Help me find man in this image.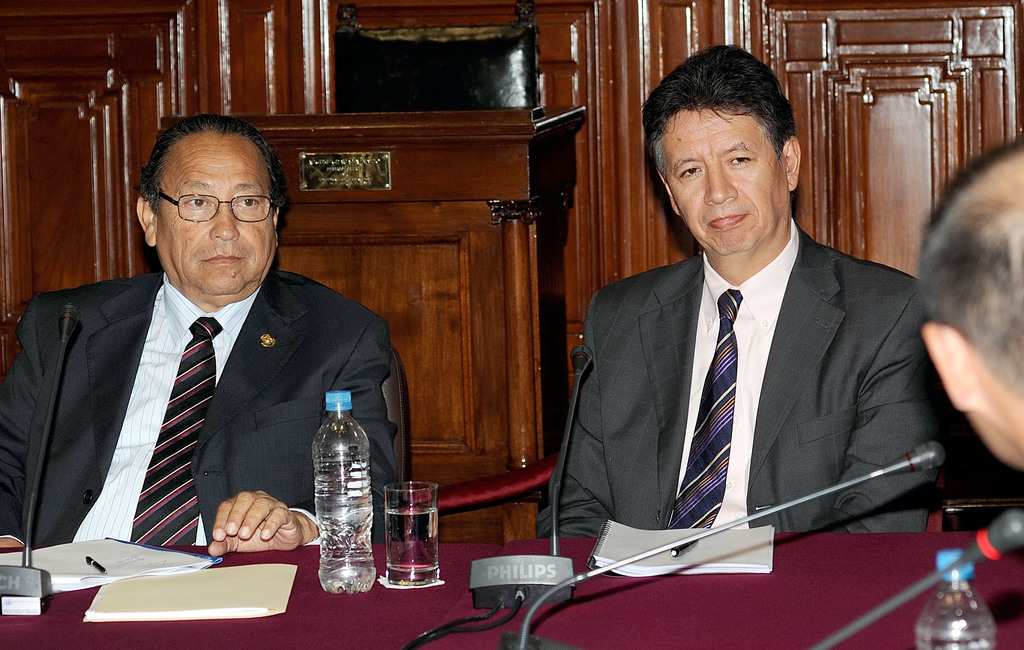
Found it: 7, 129, 398, 592.
